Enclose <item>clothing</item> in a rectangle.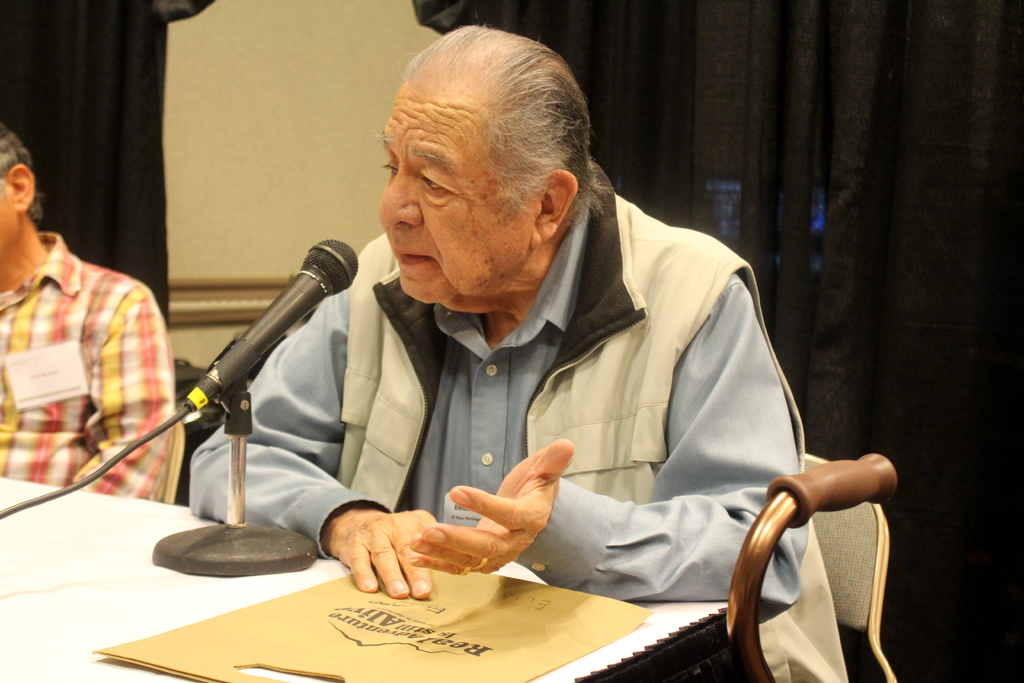
[left=180, top=155, right=862, bottom=666].
